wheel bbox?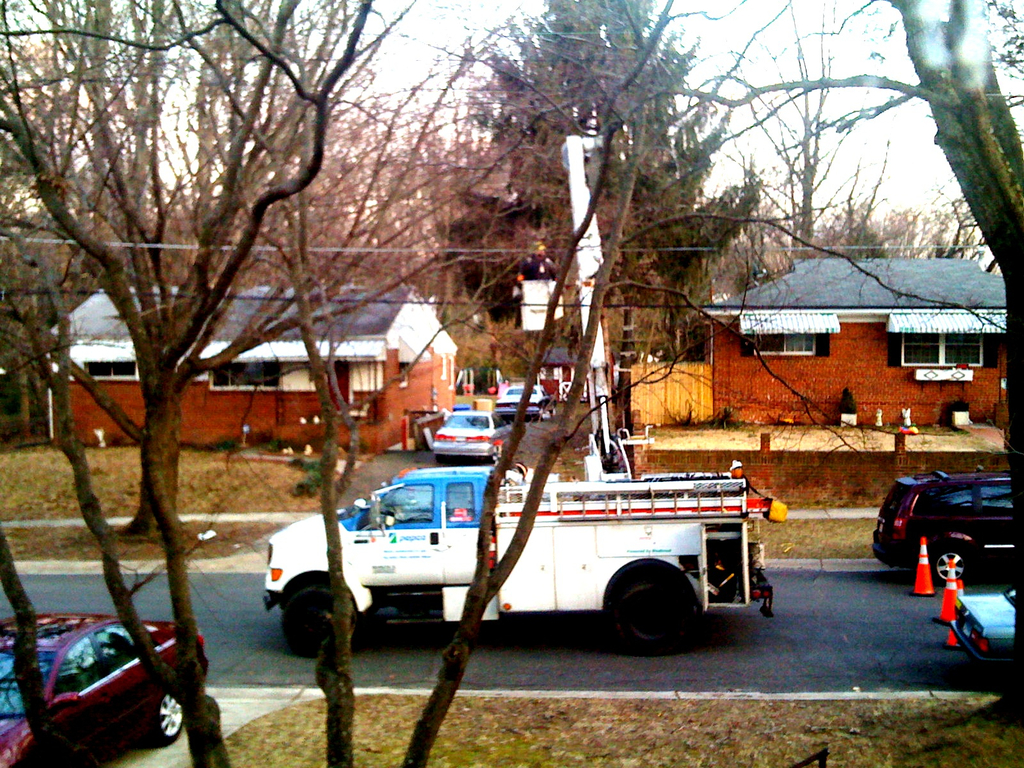
602, 570, 710, 650
